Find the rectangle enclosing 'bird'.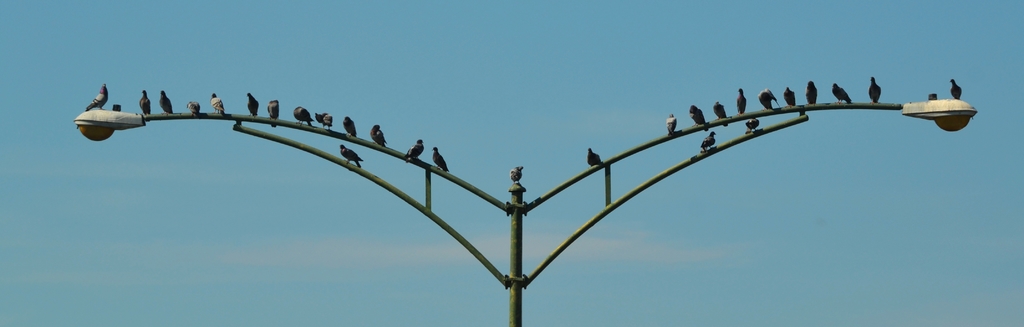
<bbox>209, 90, 225, 115</bbox>.
